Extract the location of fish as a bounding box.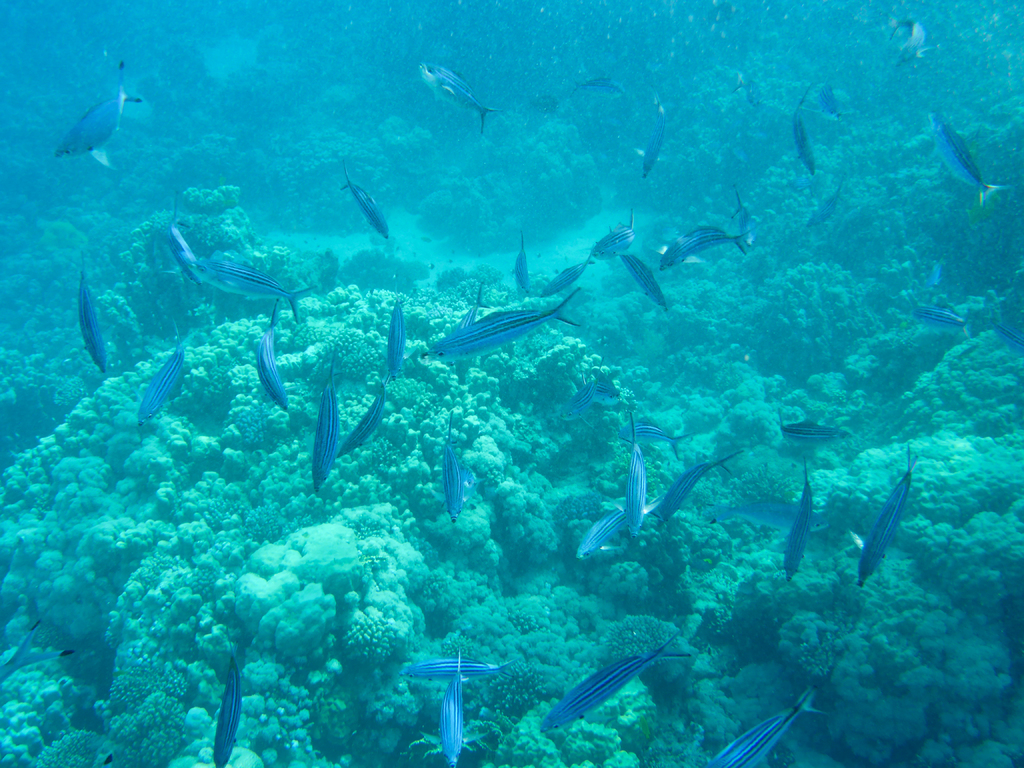
rect(813, 83, 854, 123).
